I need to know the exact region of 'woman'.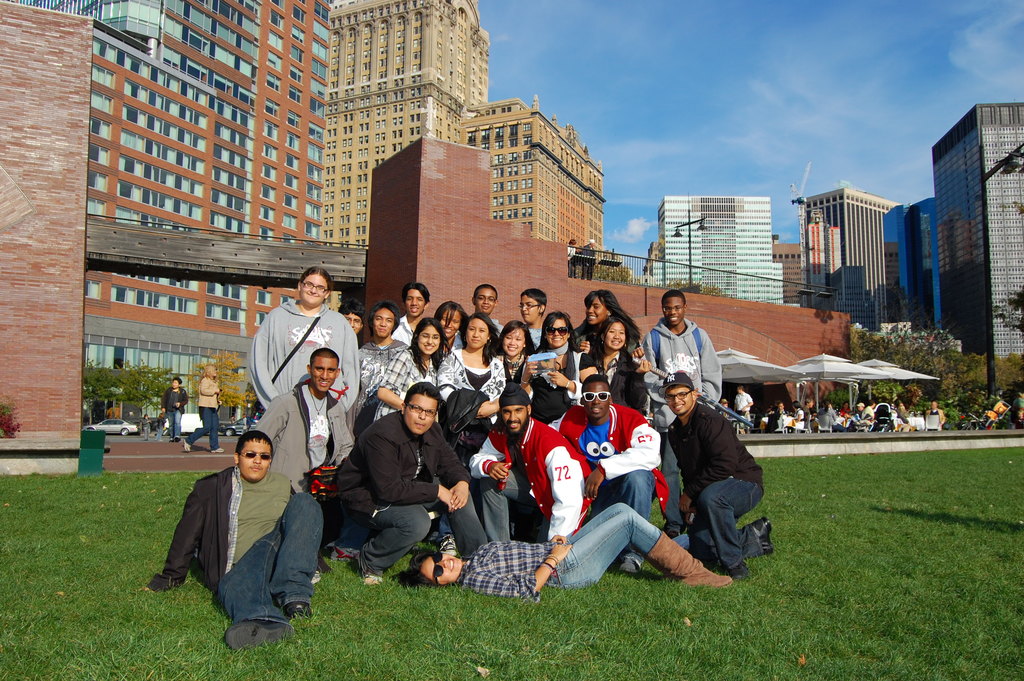
Region: 437 315 509 464.
